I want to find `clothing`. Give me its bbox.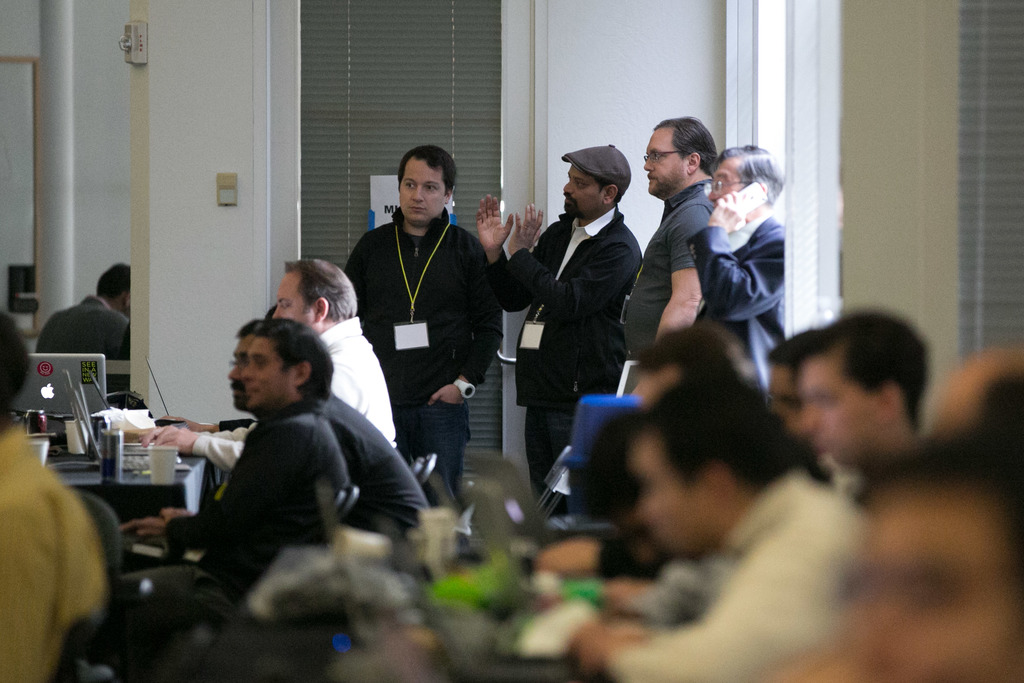
x1=36, y1=291, x2=135, y2=408.
